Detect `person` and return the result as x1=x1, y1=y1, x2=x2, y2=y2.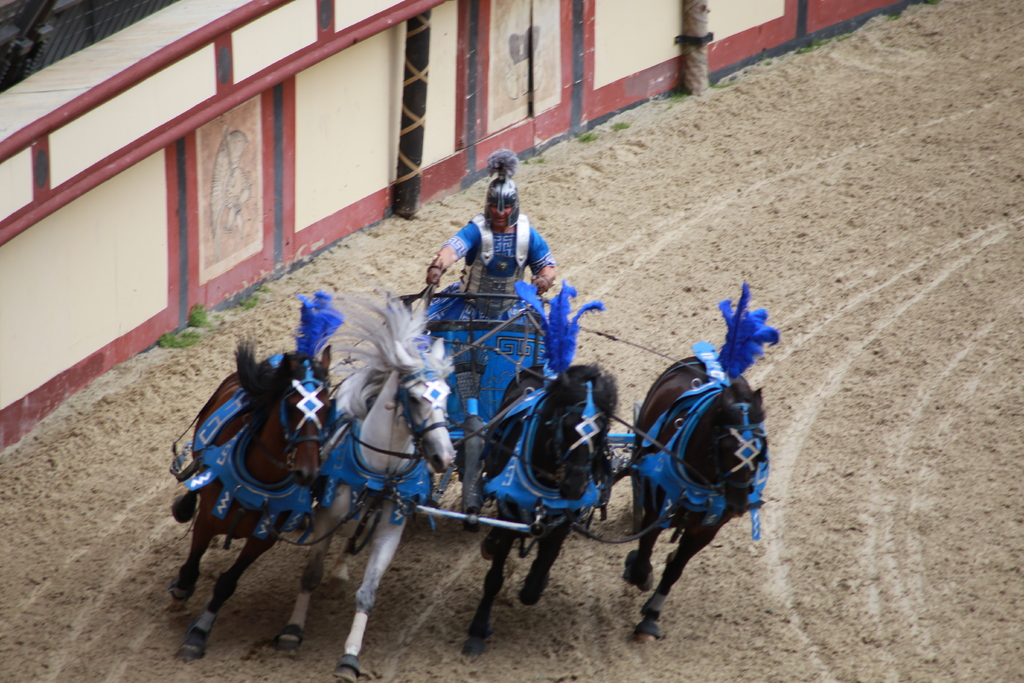
x1=424, y1=177, x2=570, y2=314.
